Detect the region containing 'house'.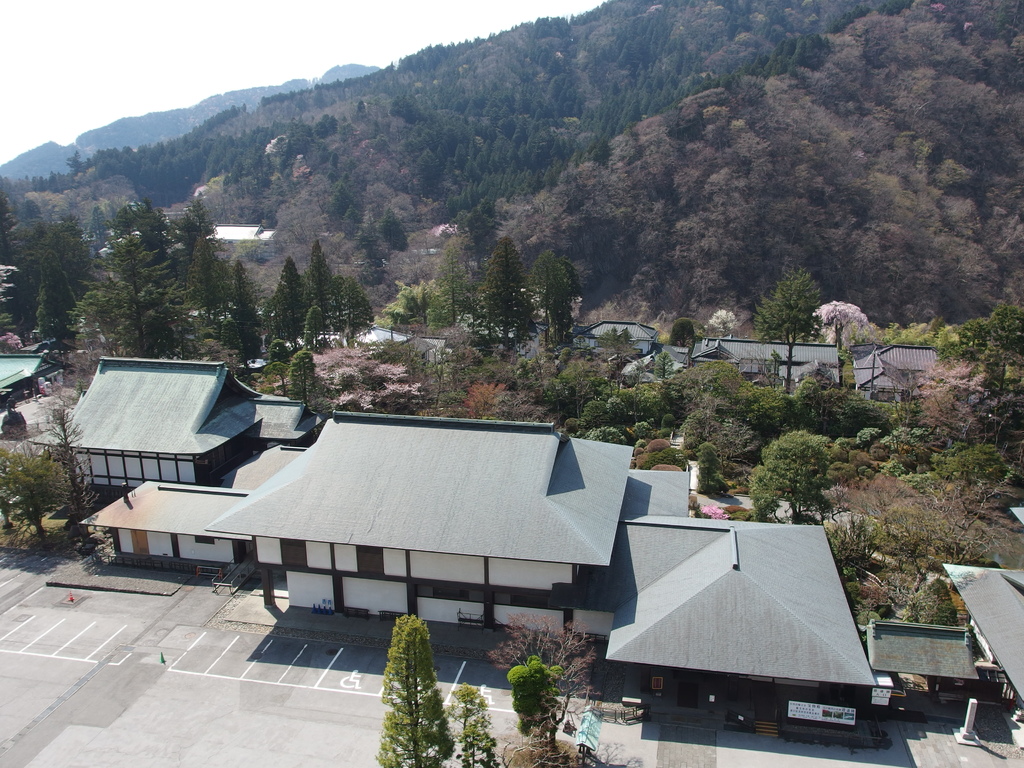
[607, 514, 870, 723].
